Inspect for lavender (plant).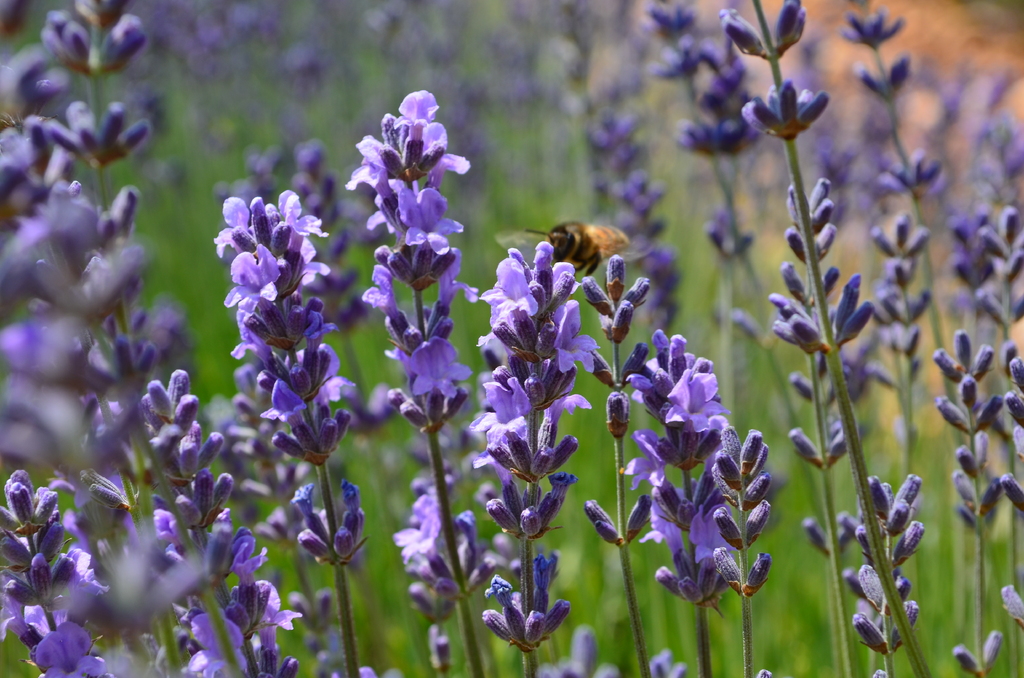
Inspection: 1 79 84 487.
